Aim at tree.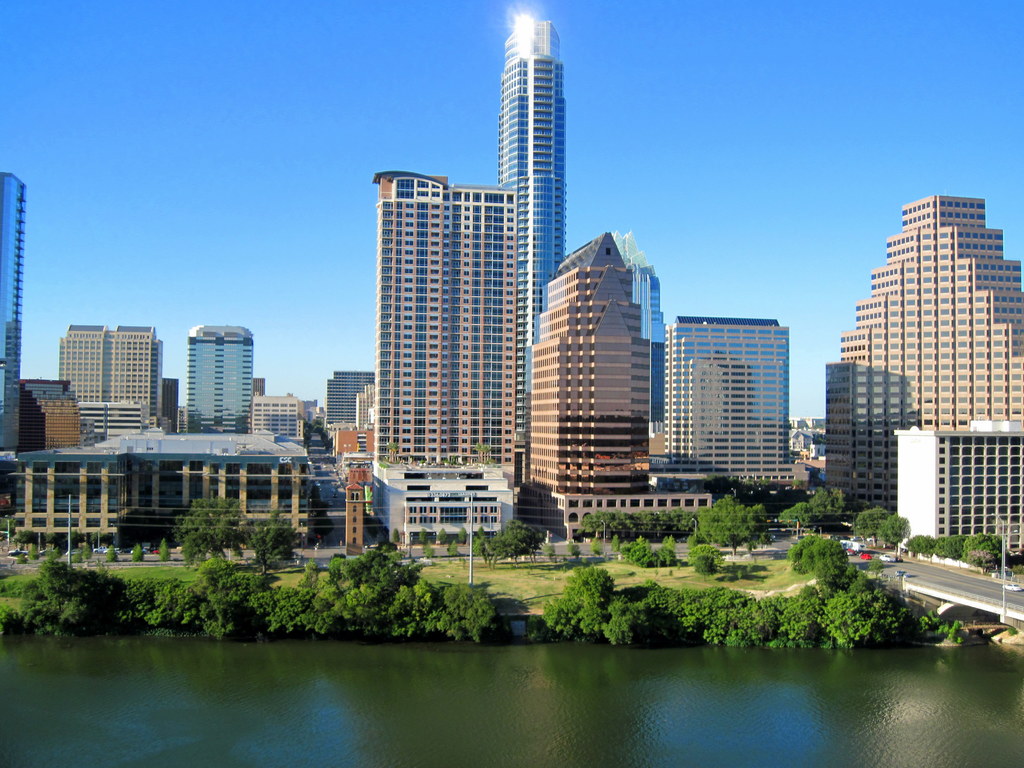
Aimed at (0, 540, 95, 617).
